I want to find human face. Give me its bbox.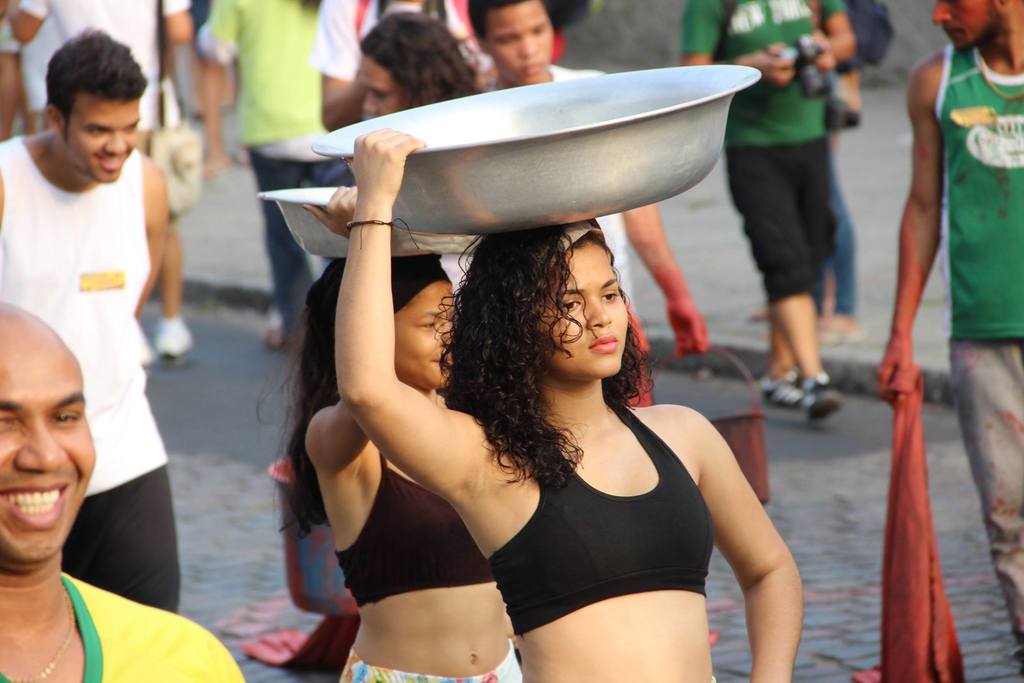
detection(525, 238, 635, 374).
